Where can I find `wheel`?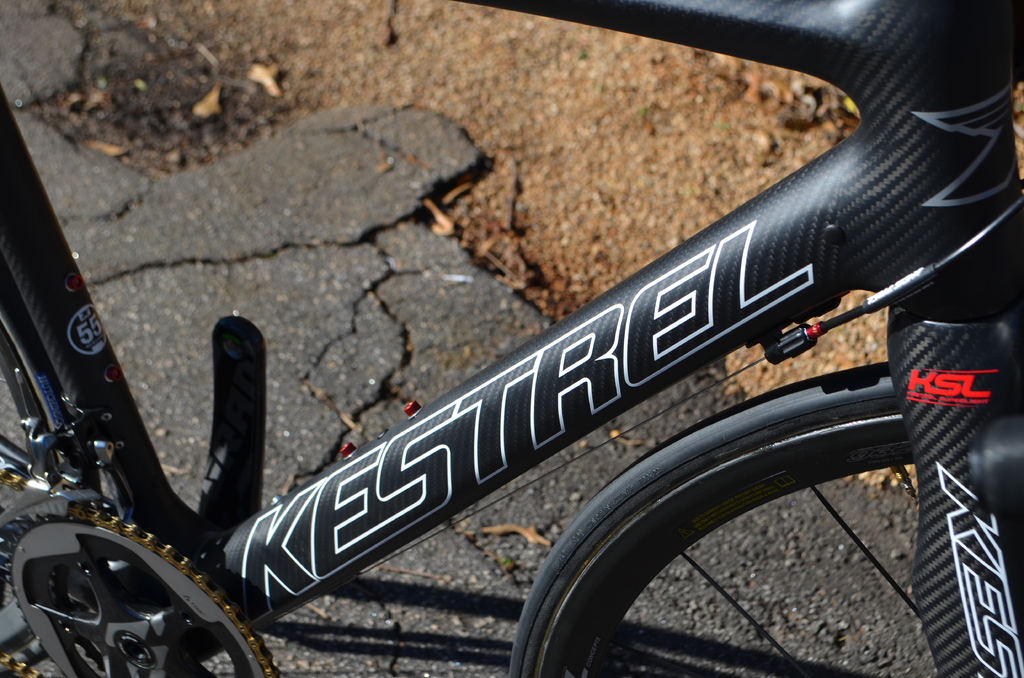
You can find it at pyautogui.locateOnScreen(0, 285, 44, 677).
